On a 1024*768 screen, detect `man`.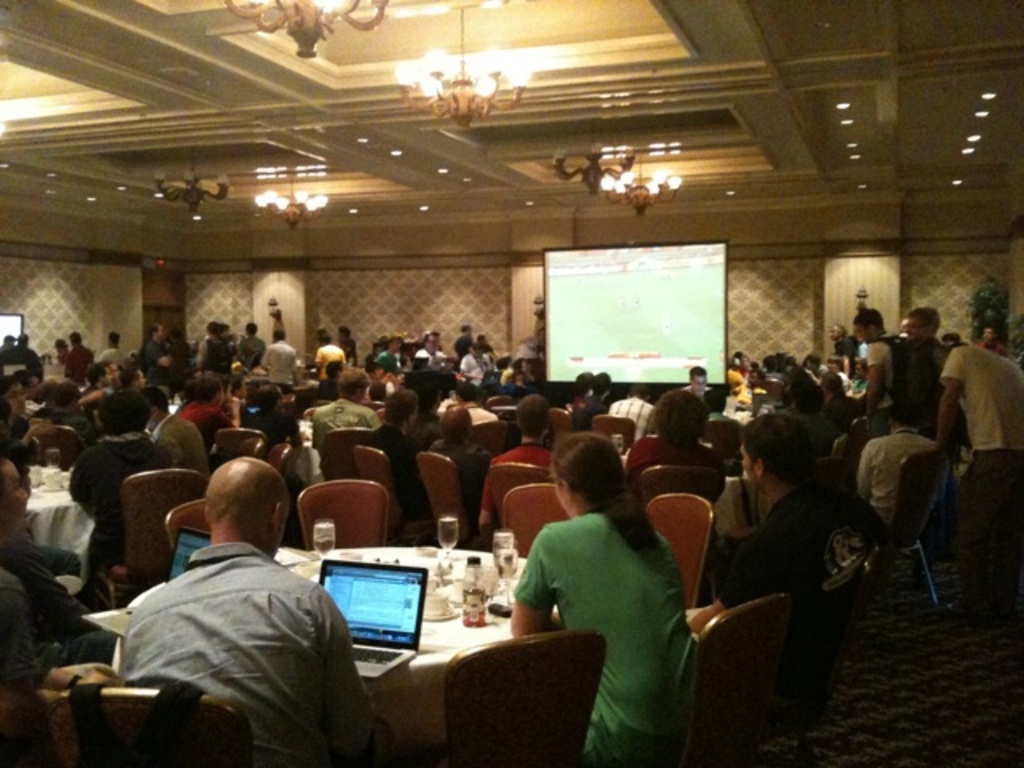
bbox=(314, 338, 344, 381).
